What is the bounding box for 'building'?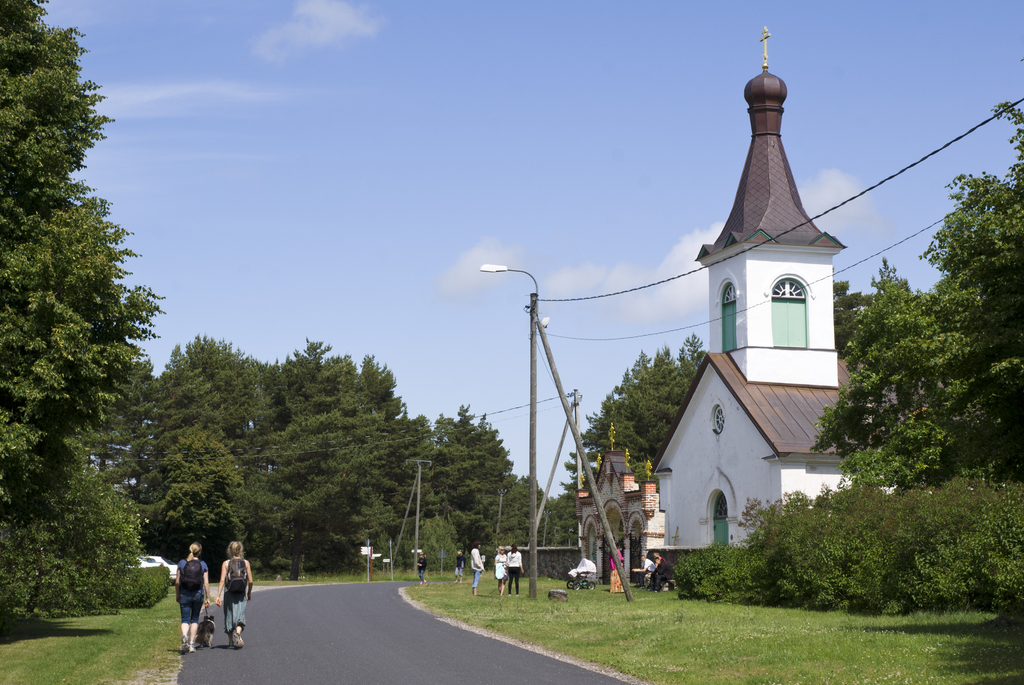
x1=646 y1=24 x2=960 y2=569.
